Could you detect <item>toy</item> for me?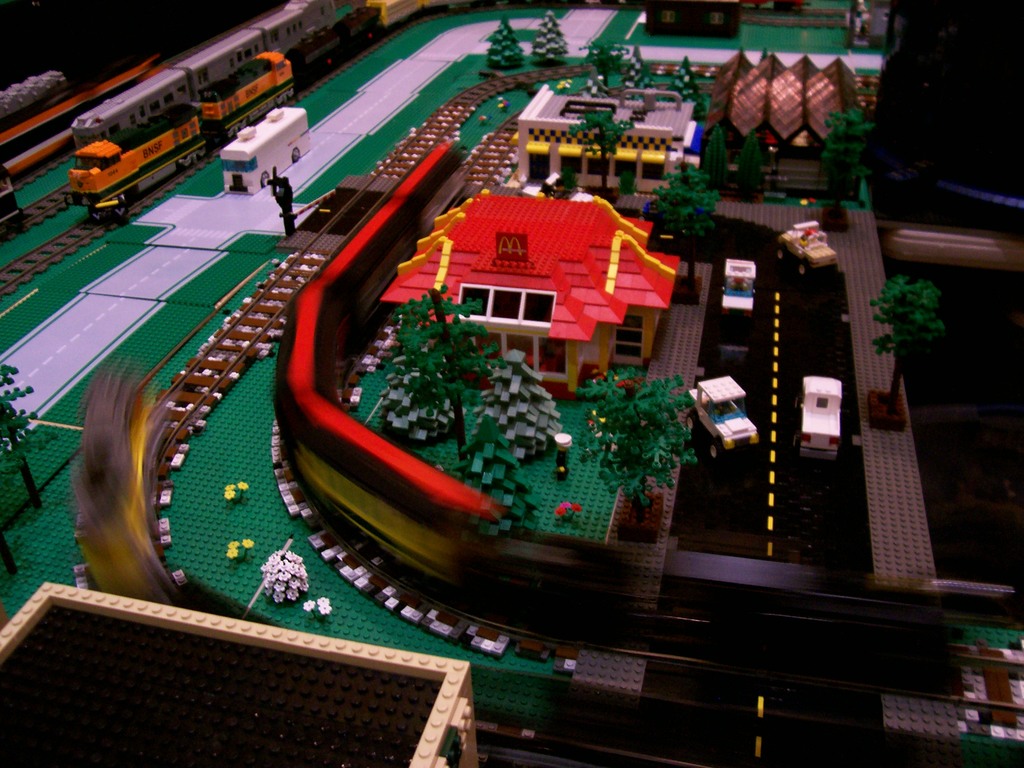
Detection result: bbox(381, 175, 682, 404).
